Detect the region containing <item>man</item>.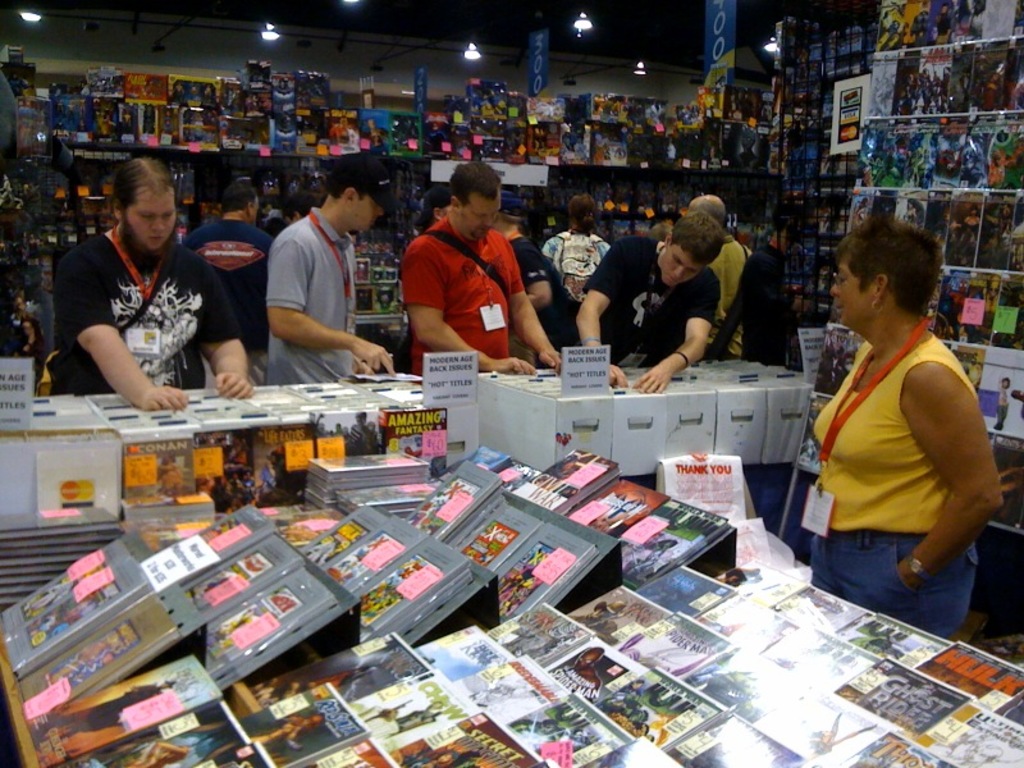
Rect(570, 210, 722, 398).
